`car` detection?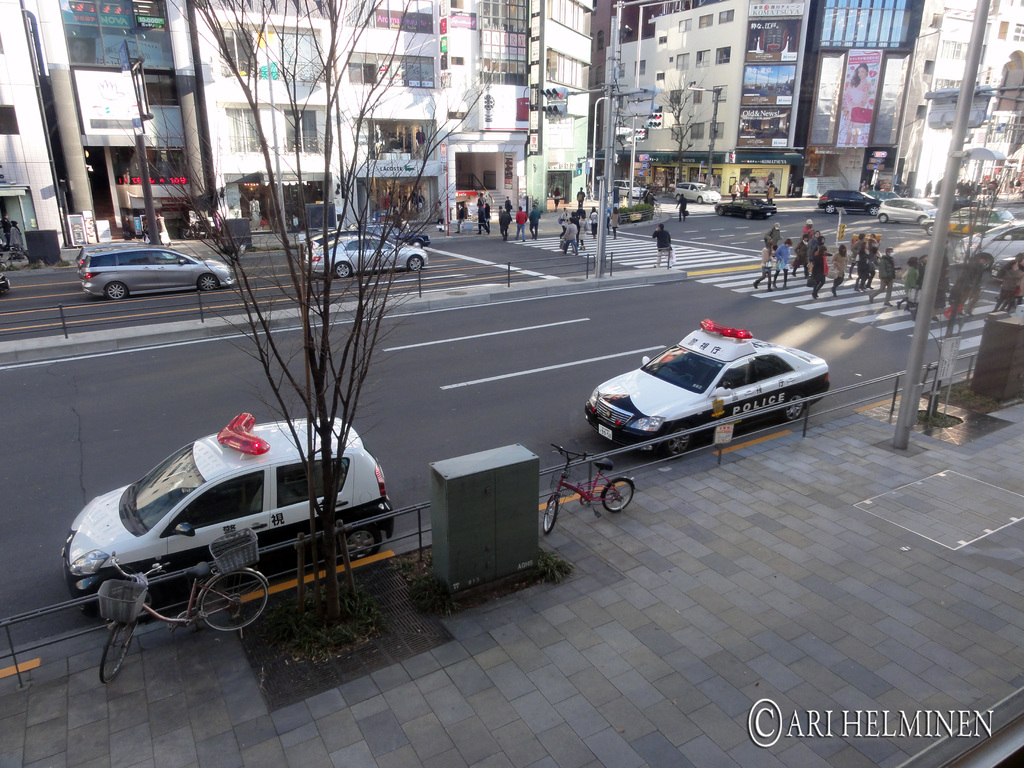
[346,220,422,231]
